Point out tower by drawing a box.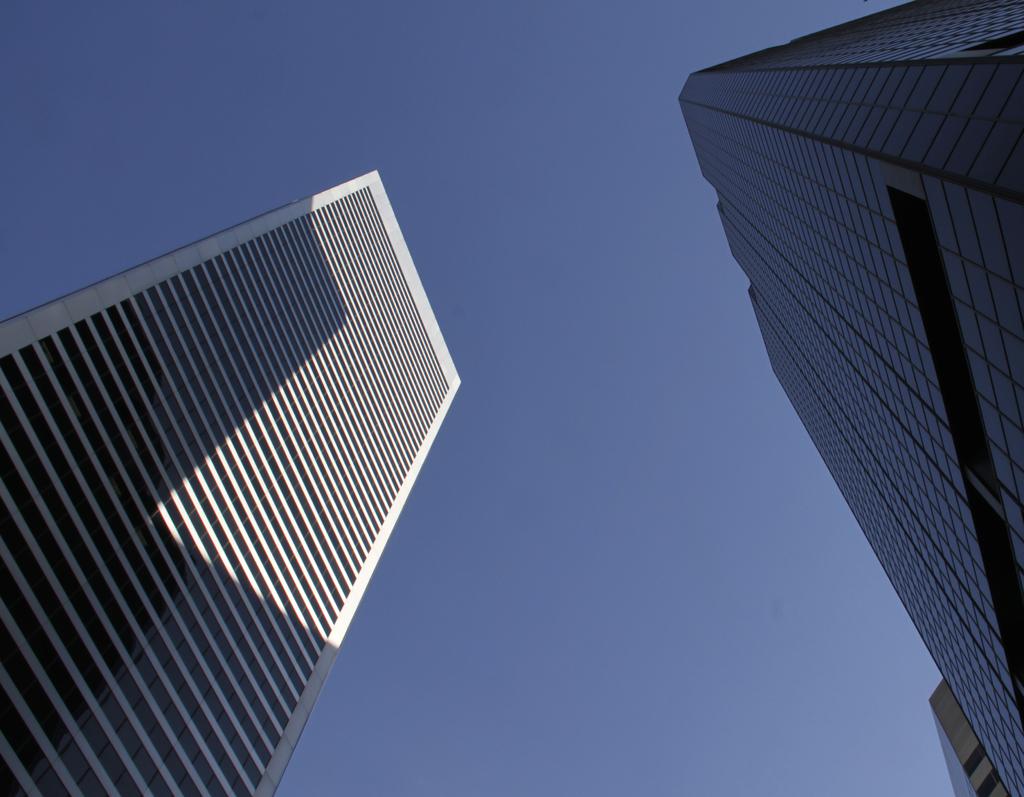
l=684, t=0, r=1020, b=796.
